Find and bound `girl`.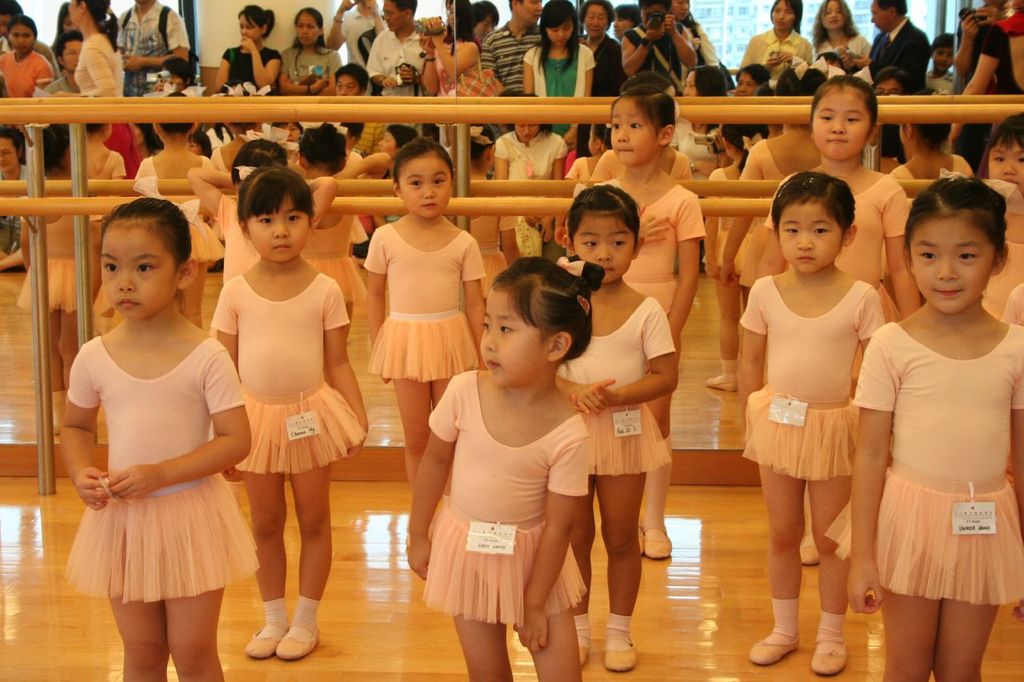
Bound: rect(766, 70, 924, 316).
